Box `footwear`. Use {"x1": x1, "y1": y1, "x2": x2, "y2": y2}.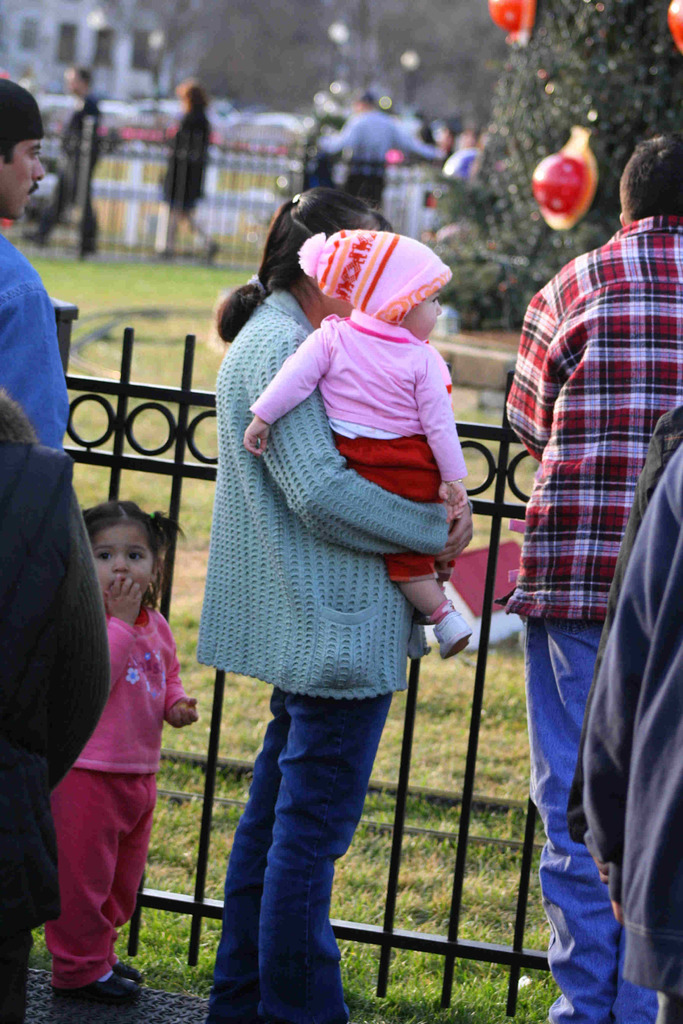
{"x1": 432, "y1": 611, "x2": 473, "y2": 660}.
